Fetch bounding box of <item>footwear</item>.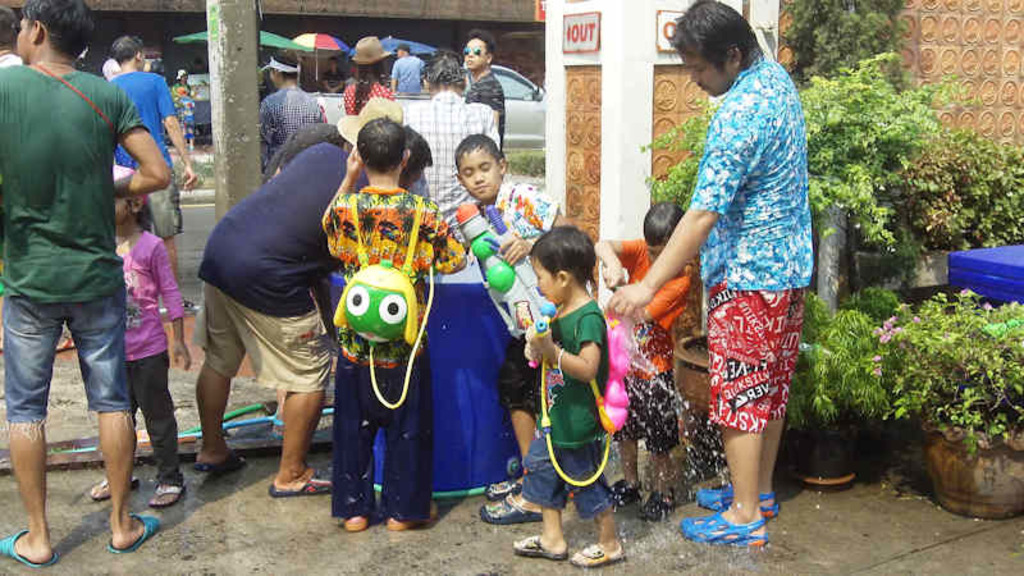
Bbox: left=87, top=477, right=142, bottom=502.
